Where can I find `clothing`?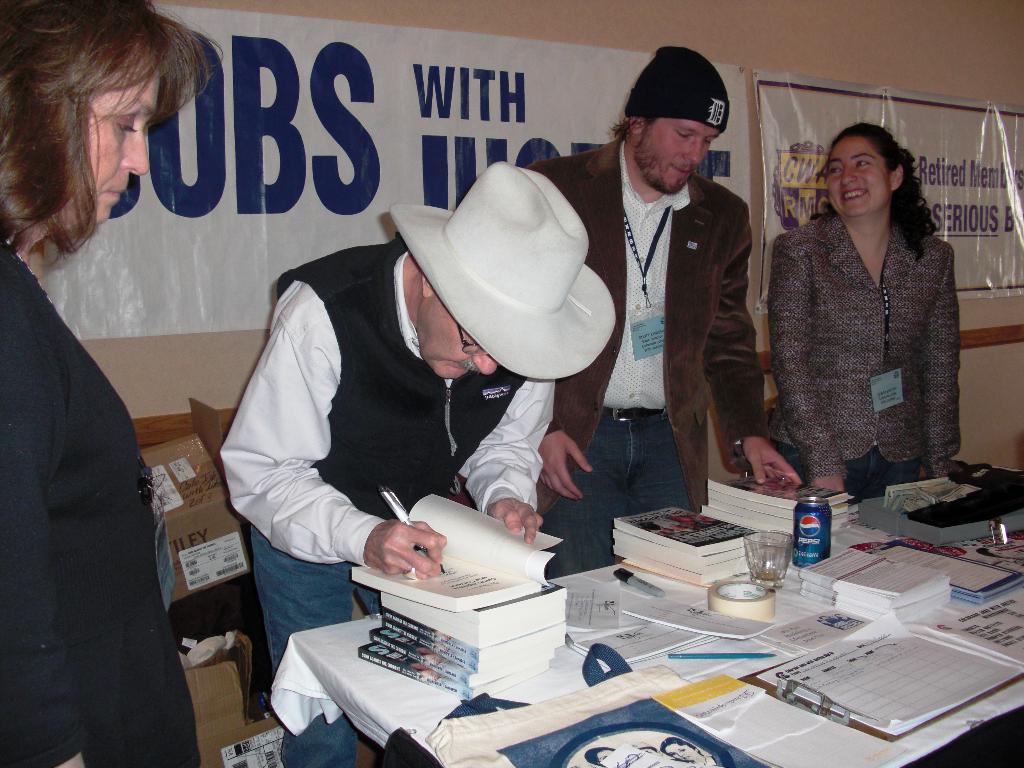
You can find it at rect(770, 440, 925, 487).
